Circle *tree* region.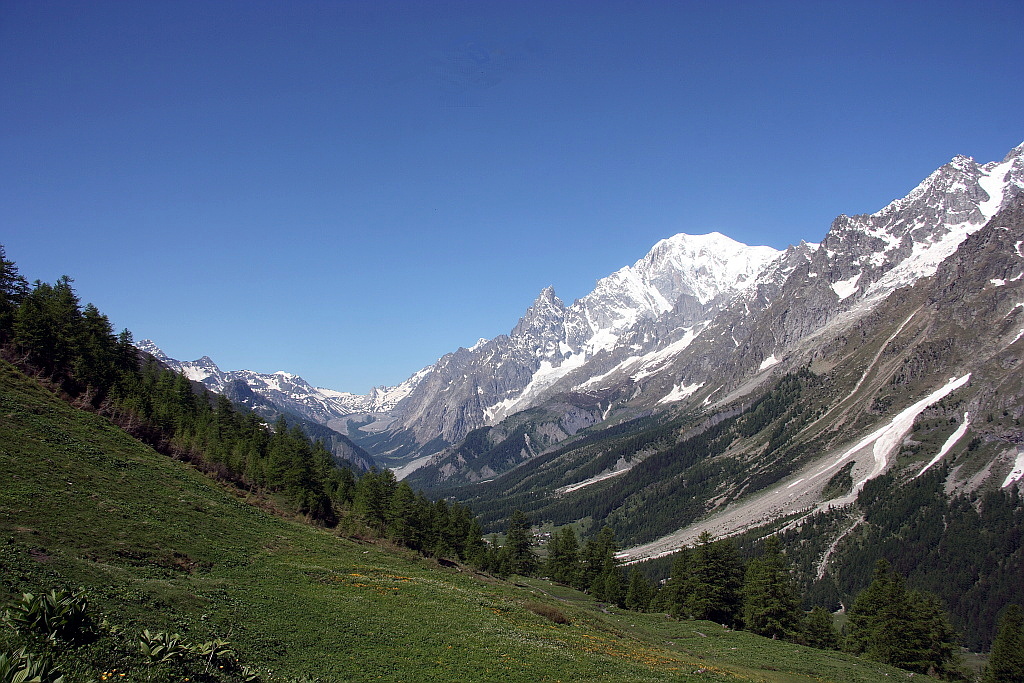
Region: 167 378 202 455.
